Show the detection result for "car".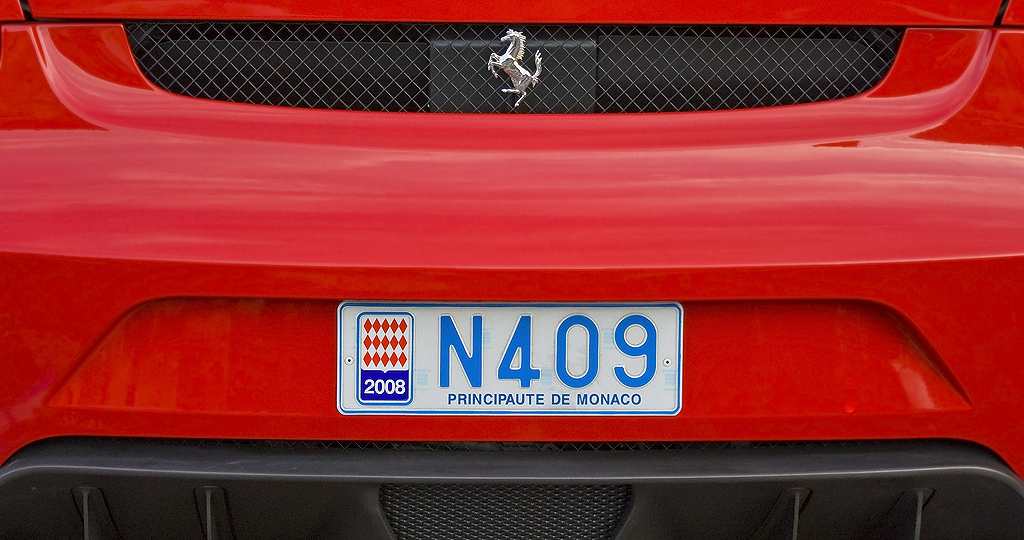
BBox(0, 0, 1023, 539).
